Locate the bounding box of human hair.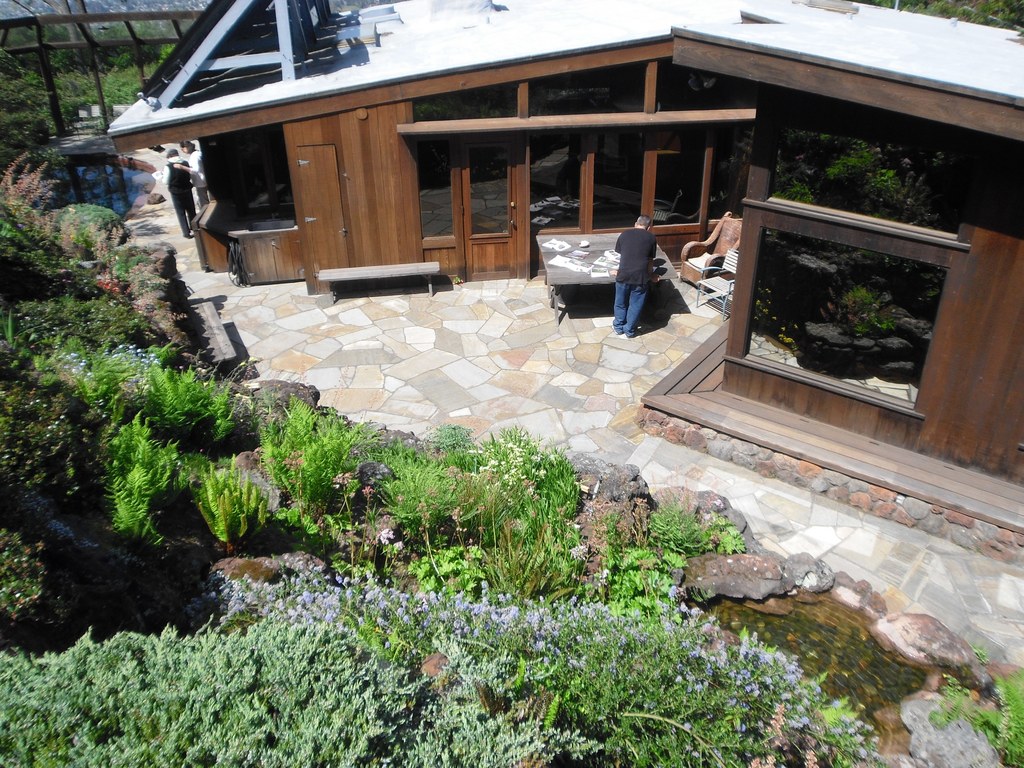
Bounding box: bbox=[179, 140, 195, 153].
